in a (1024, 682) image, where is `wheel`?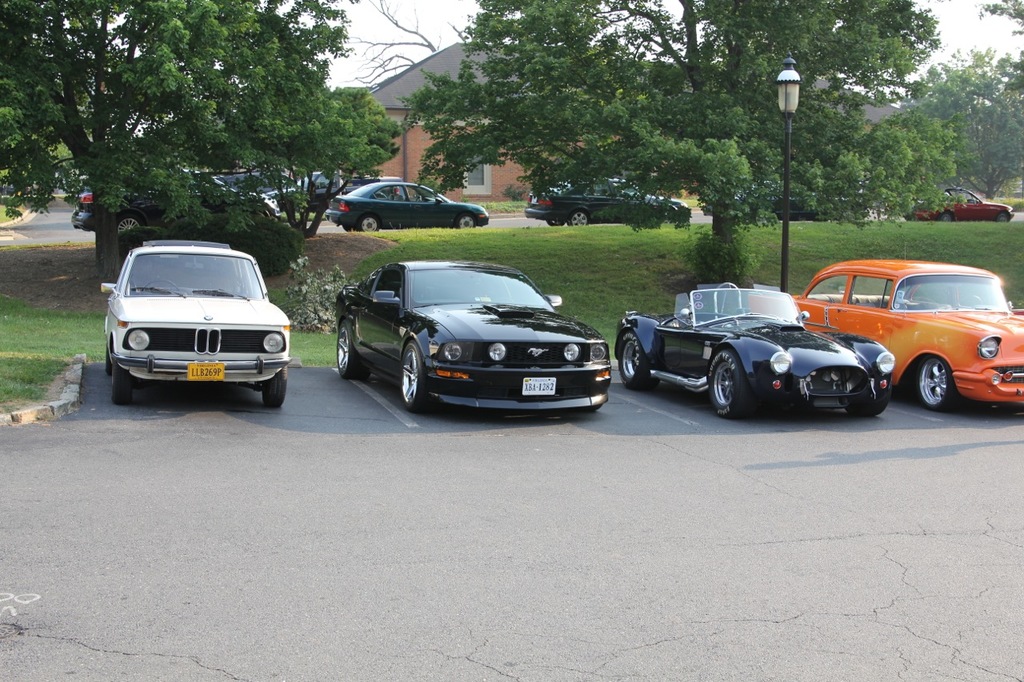
box=[707, 349, 746, 420].
